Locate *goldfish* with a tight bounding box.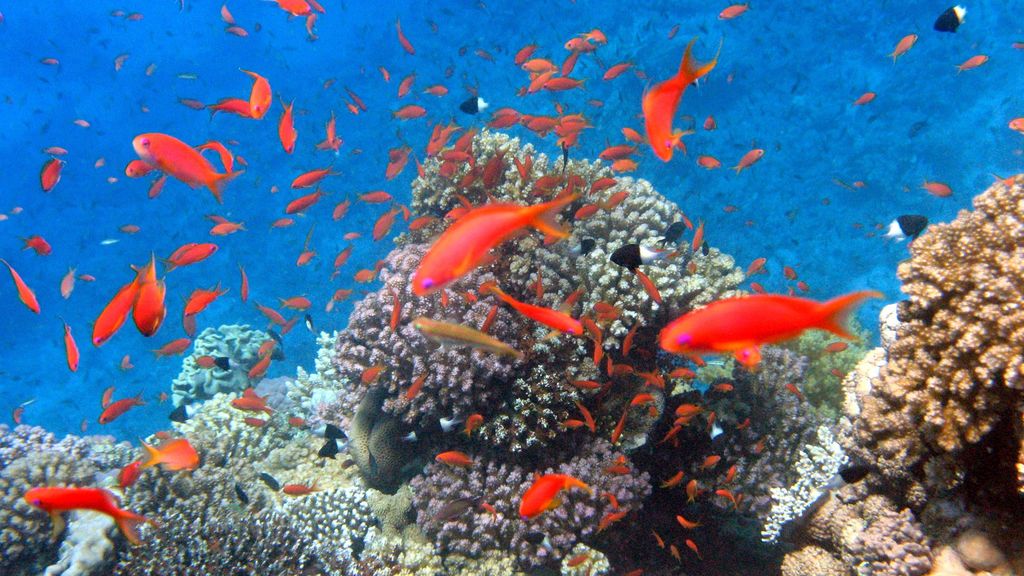
[x1=637, y1=268, x2=666, y2=306].
